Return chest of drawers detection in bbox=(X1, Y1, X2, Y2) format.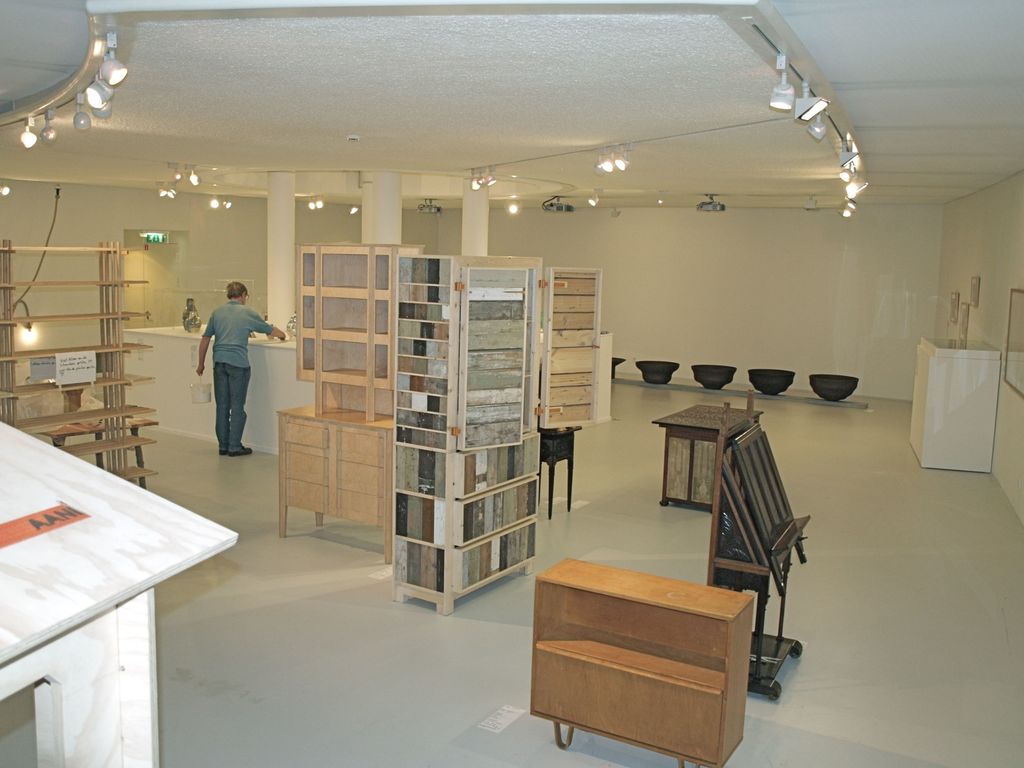
bbox=(275, 401, 394, 564).
